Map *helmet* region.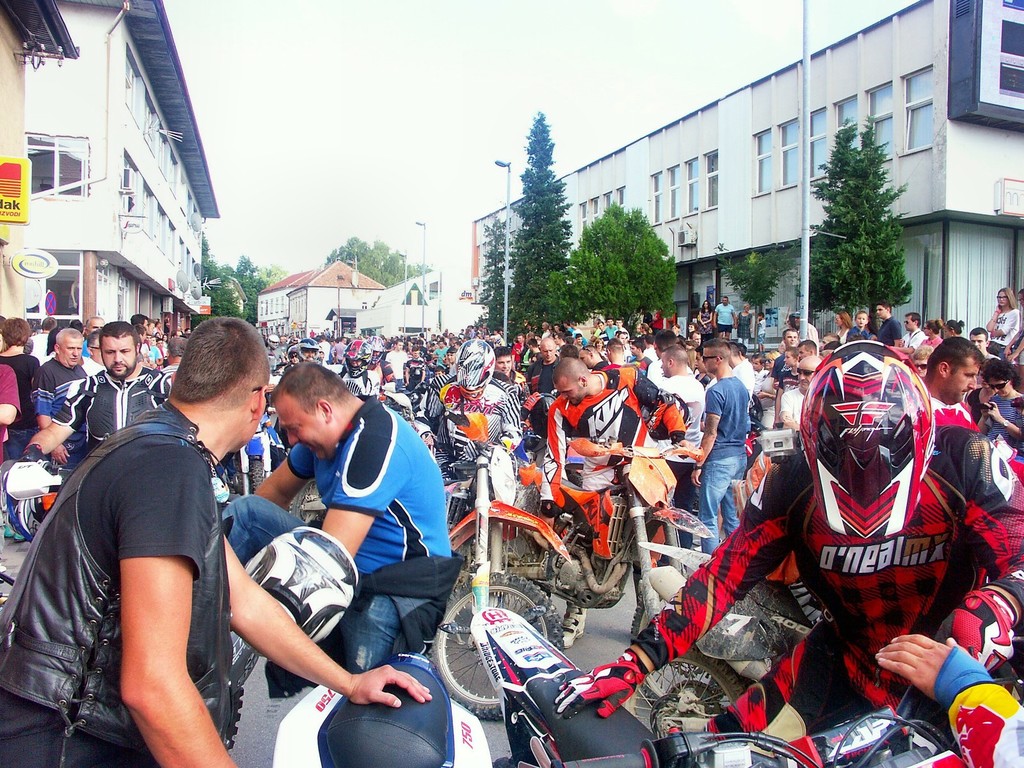
Mapped to 249:525:368:641.
